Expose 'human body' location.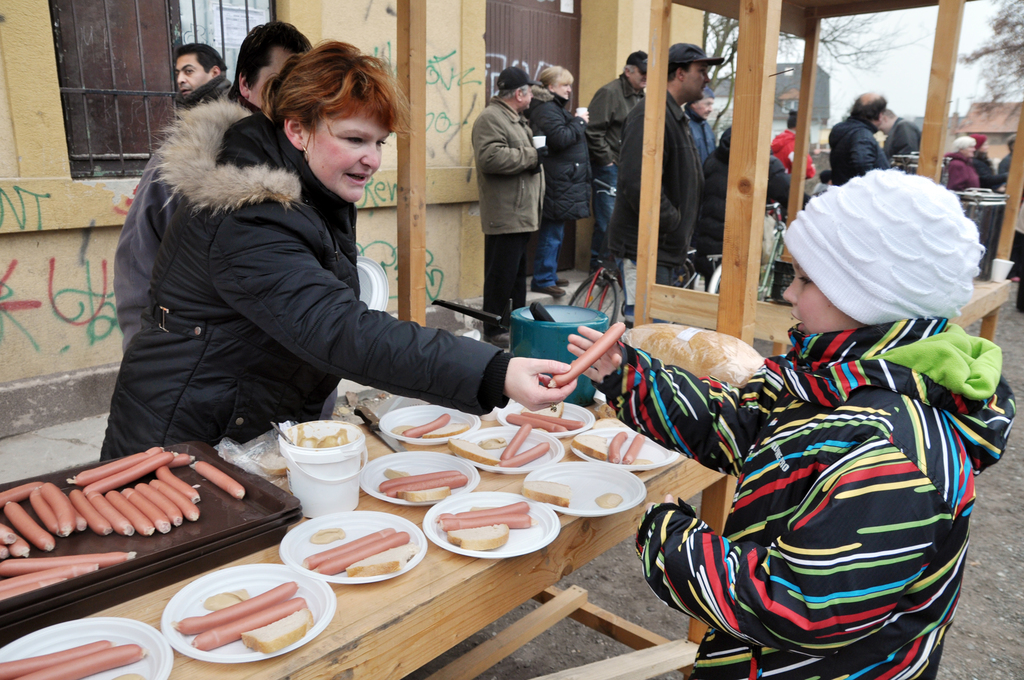
Exposed at box=[684, 88, 714, 181].
